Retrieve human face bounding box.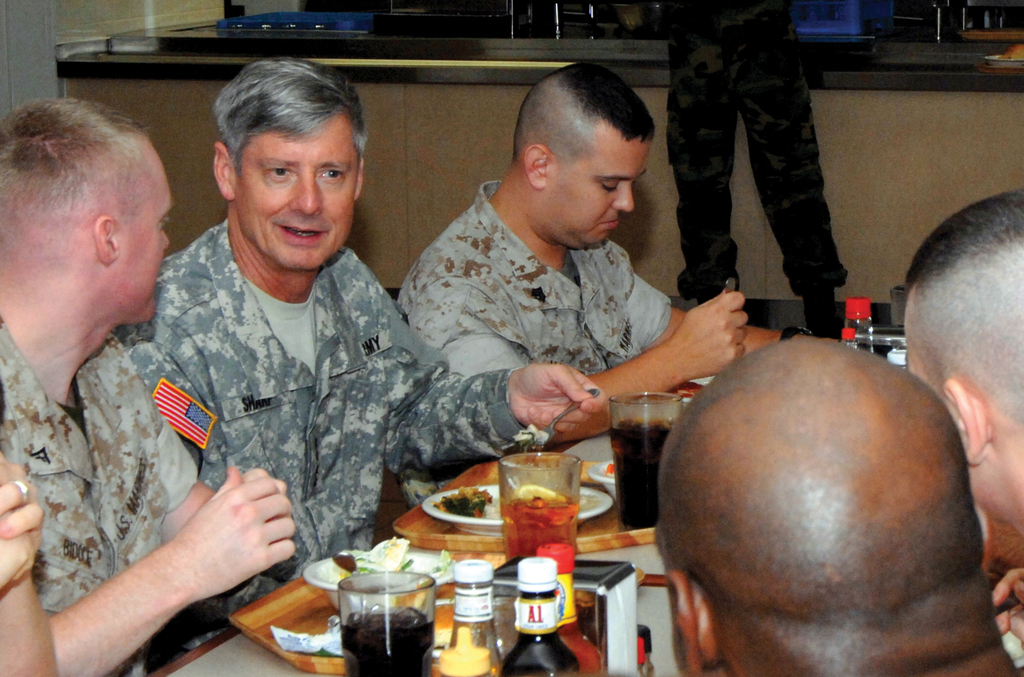
Bounding box: 236, 127, 355, 262.
